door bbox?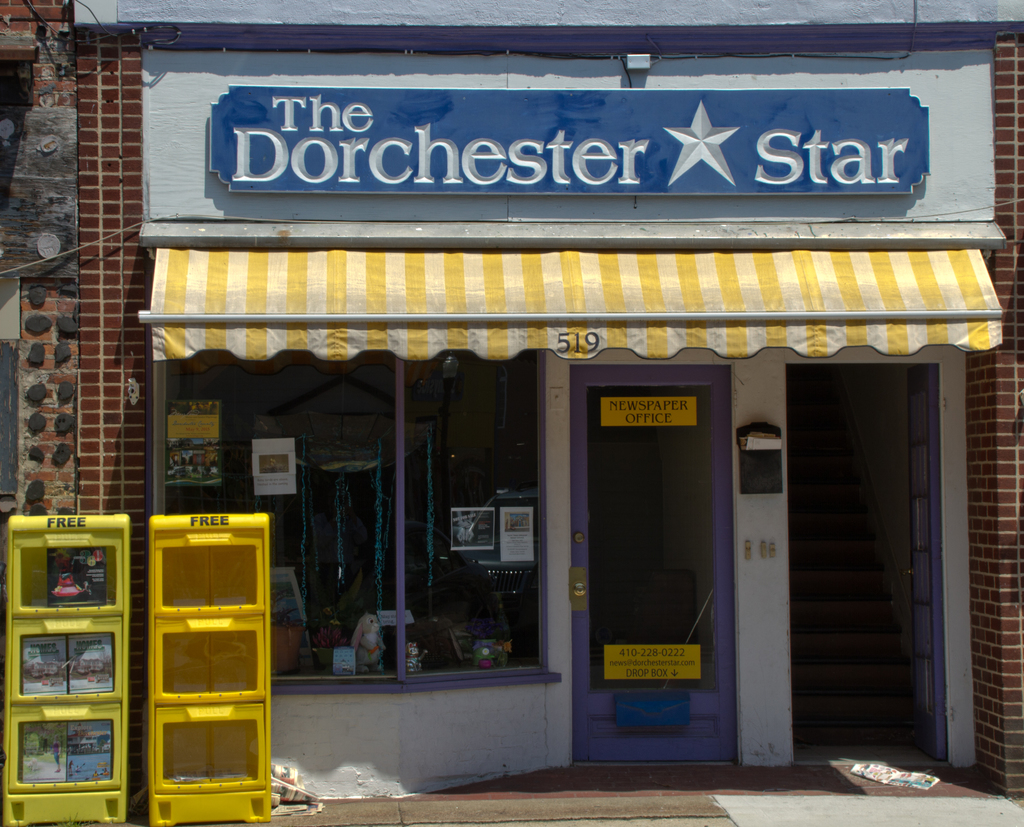
908,358,950,758
